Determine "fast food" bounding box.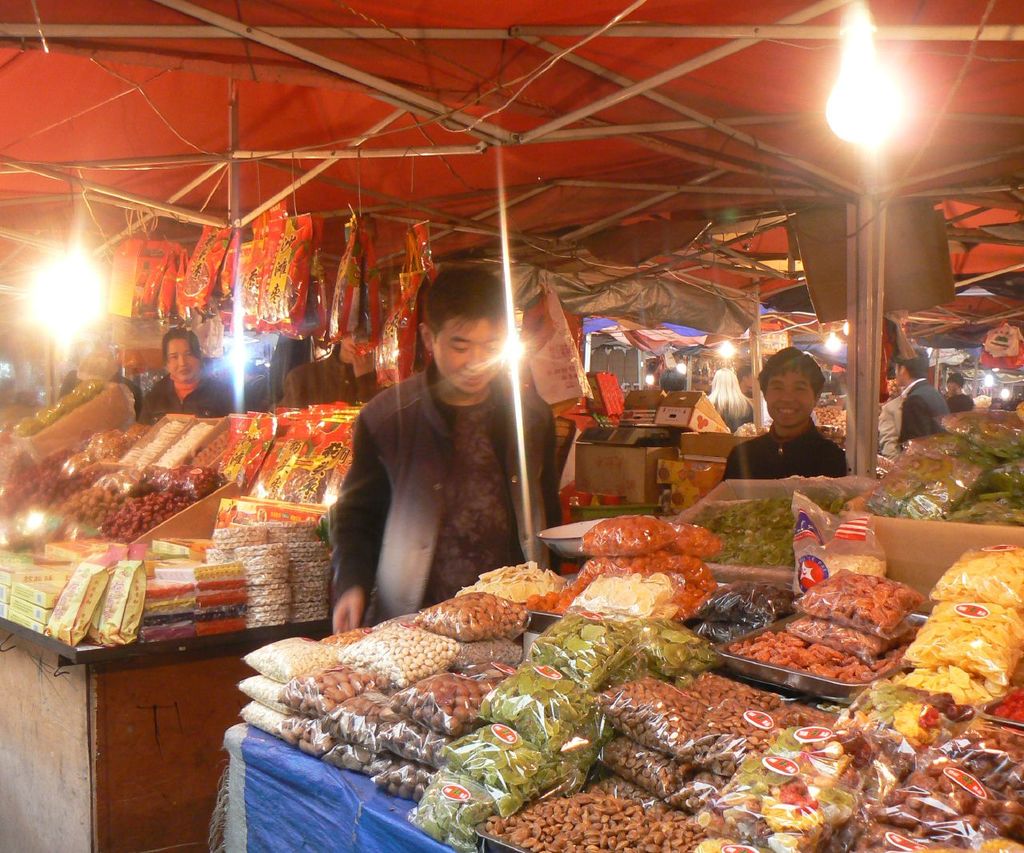
Determined: 932,543,1023,612.
